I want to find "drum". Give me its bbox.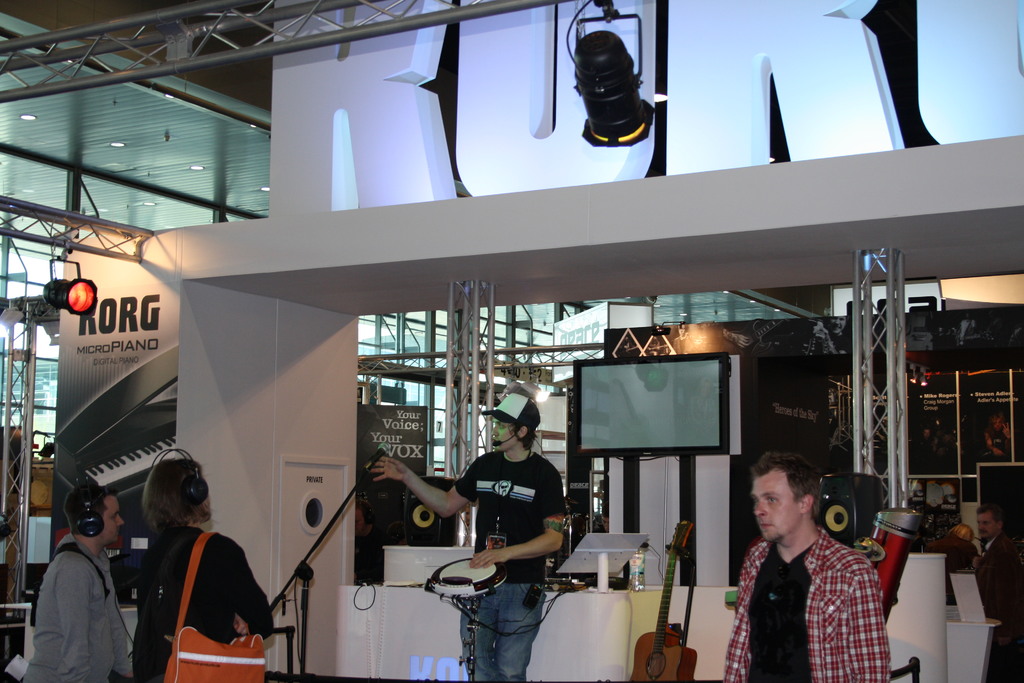
bbox(425, 557, 509, 597).
